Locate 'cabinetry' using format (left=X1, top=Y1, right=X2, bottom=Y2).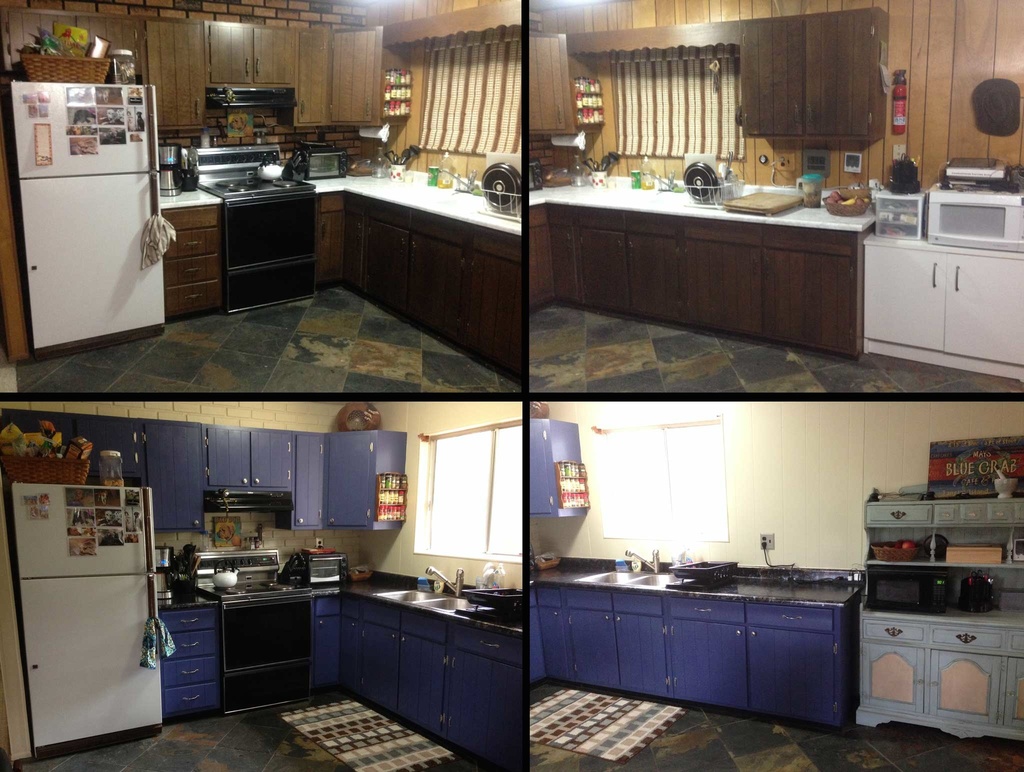
(left=340, top=601, right=451, bottom=732).
